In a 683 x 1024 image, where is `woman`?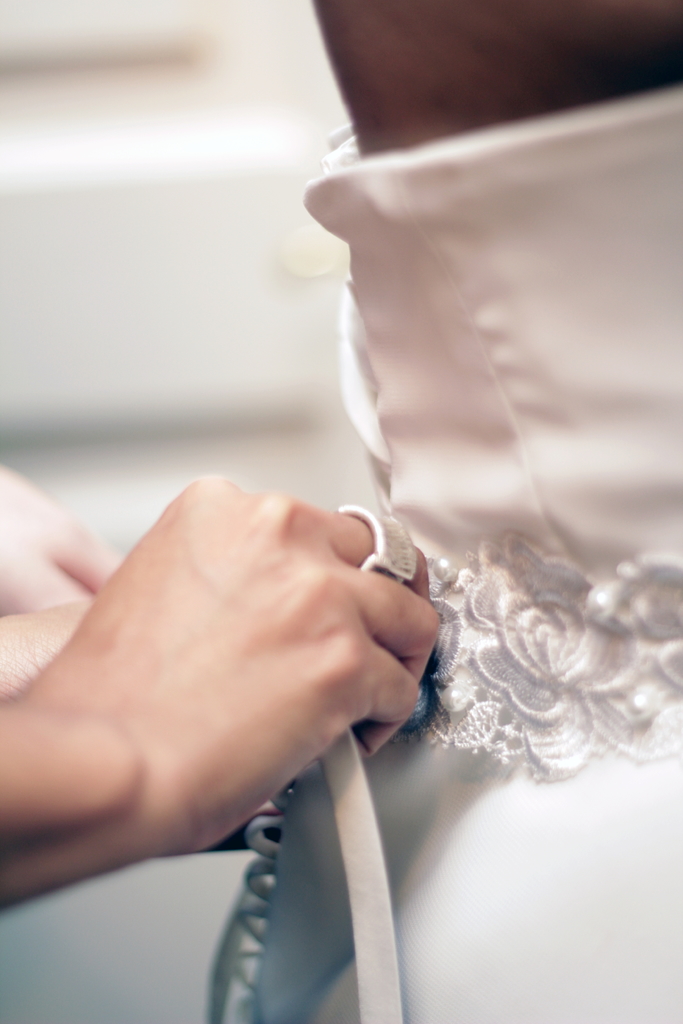
x1=0 y1=467 x2=461 y2=916.
